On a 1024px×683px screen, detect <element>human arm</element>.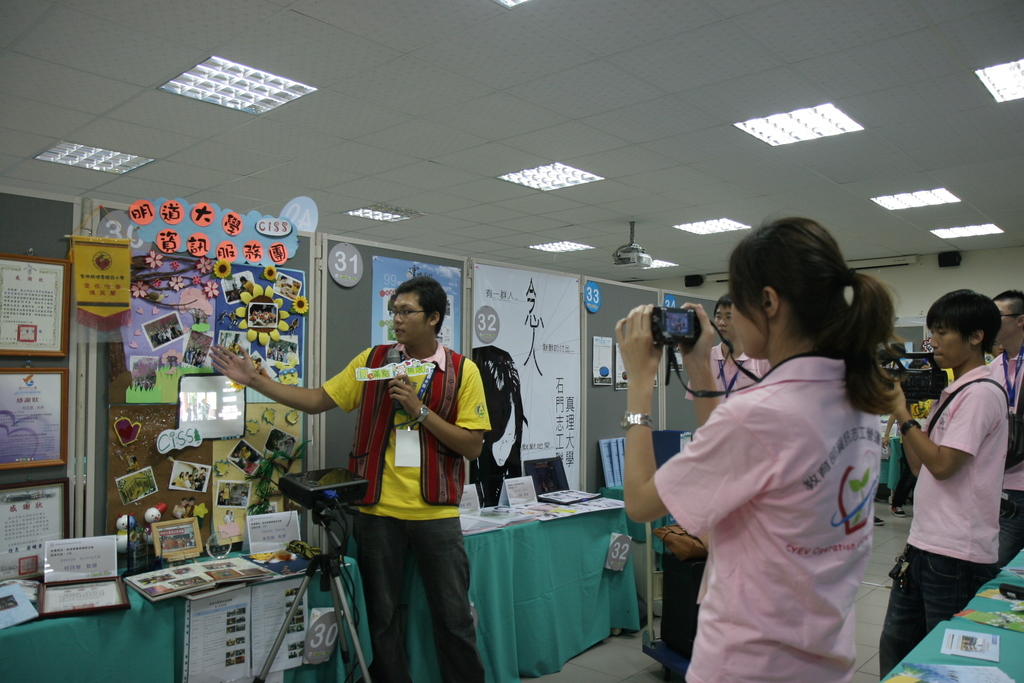
(388,357,495,459).
